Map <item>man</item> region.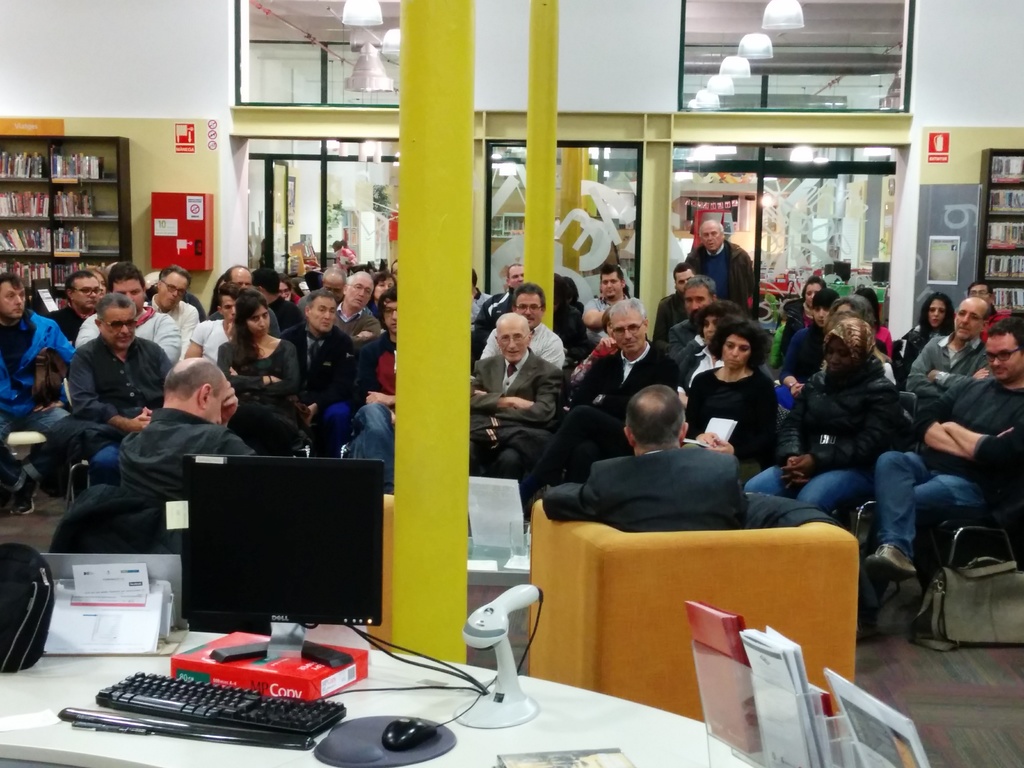
Mapped to x1=481, y1=283, x2=565, y2=371.
